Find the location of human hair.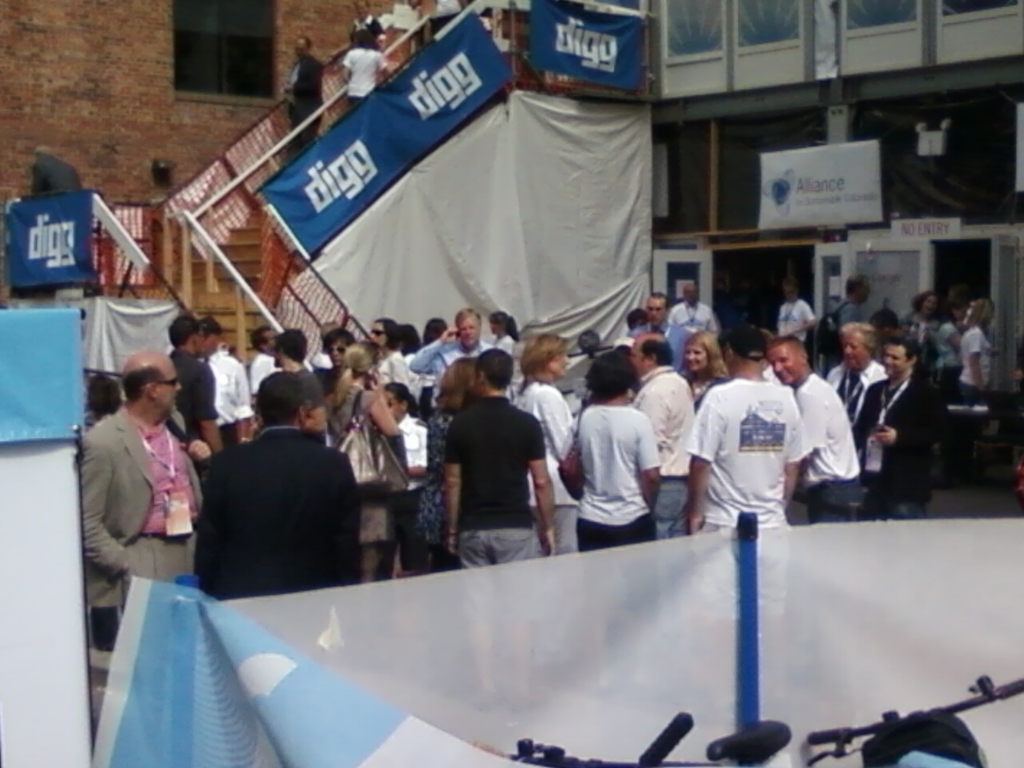
Location: 338:338:378:400.
